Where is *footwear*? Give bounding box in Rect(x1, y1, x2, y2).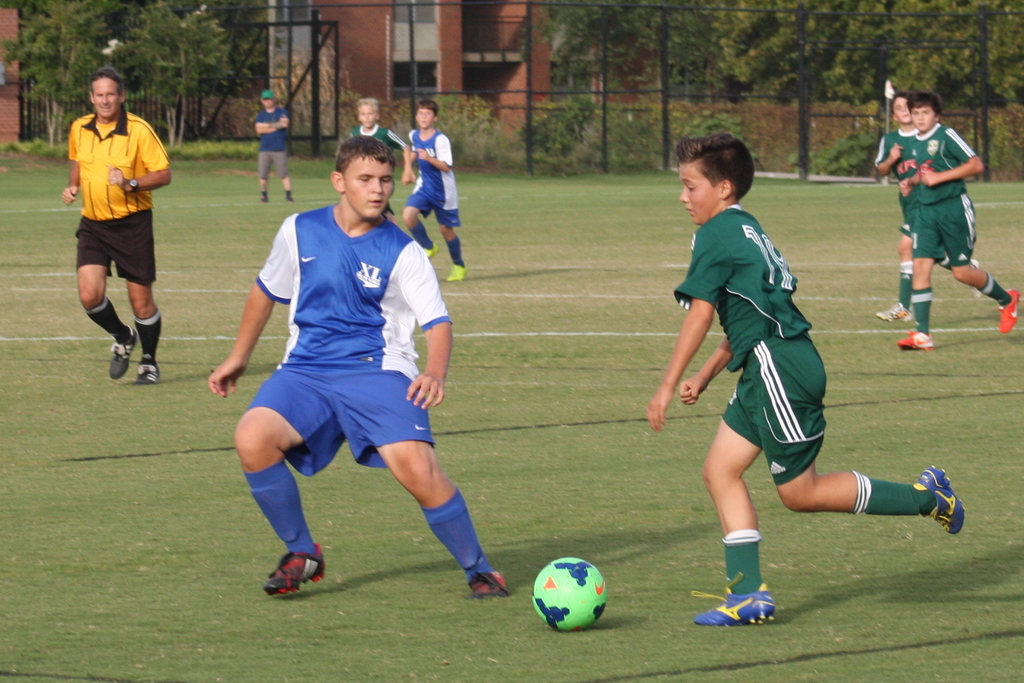
Rect(991, 289, 1023, 332).
